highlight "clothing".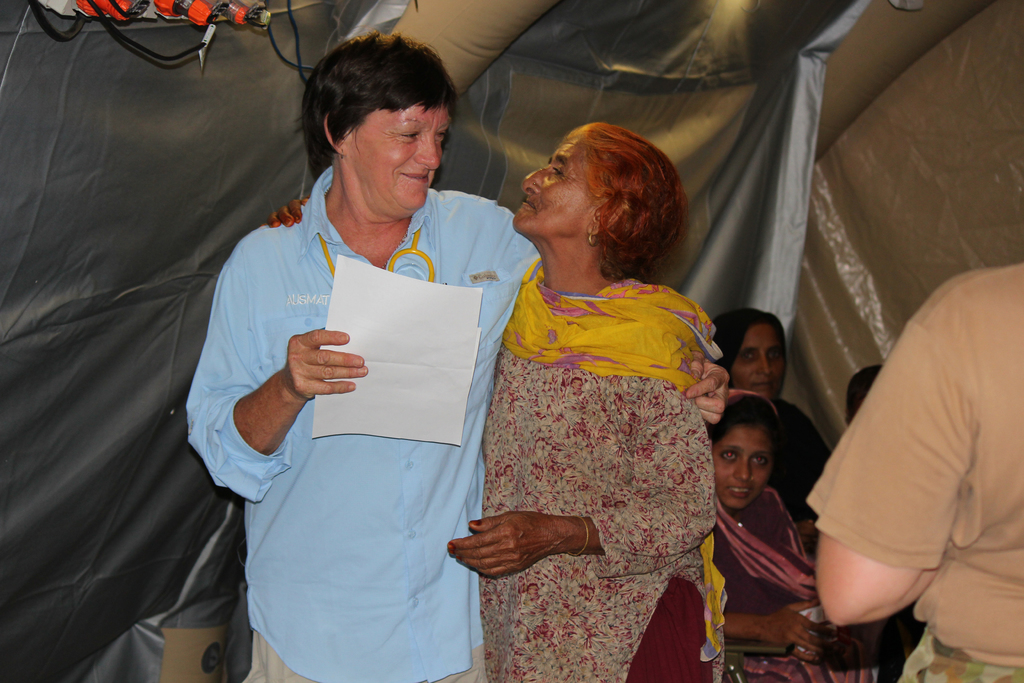
Highlighted region: rect(762, 394, 839, 528).
